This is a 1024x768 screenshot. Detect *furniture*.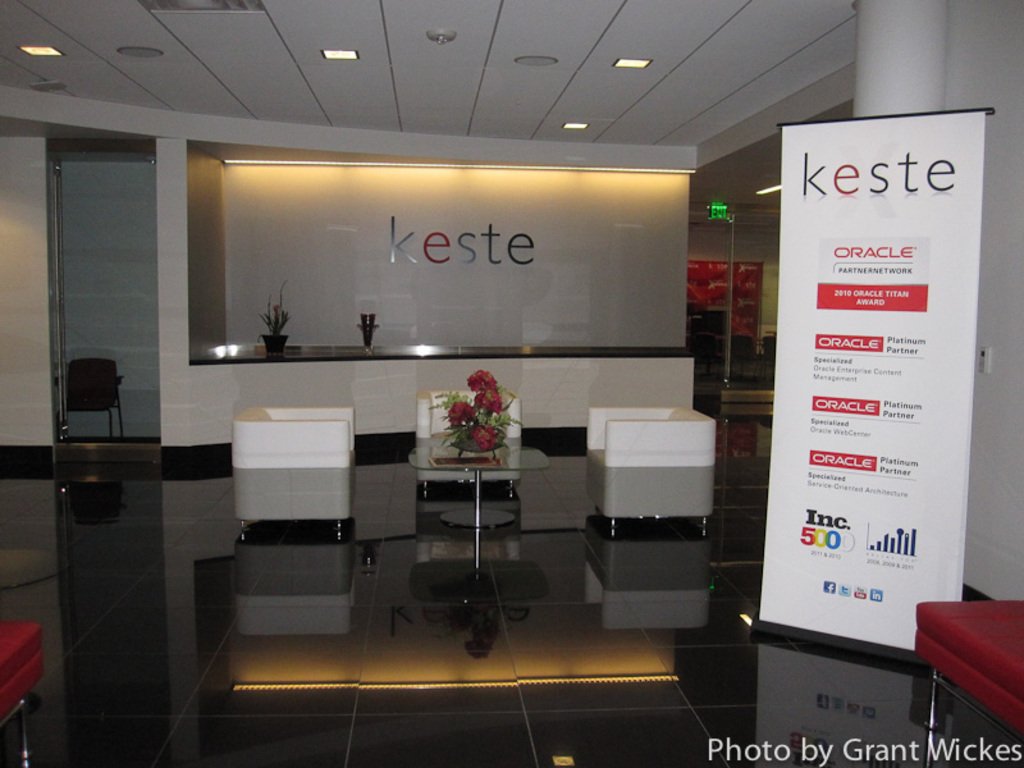
x1=731 y1=334 x2=768 y2=378.
